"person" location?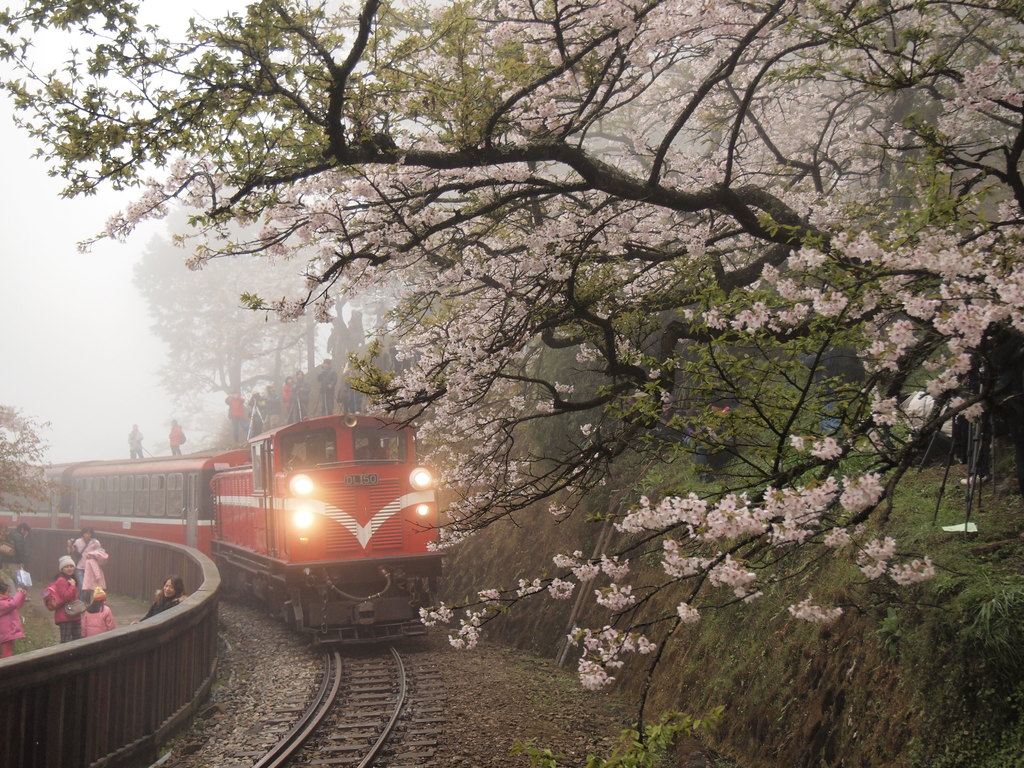
left=227, top=389, right=252, bottom=454
